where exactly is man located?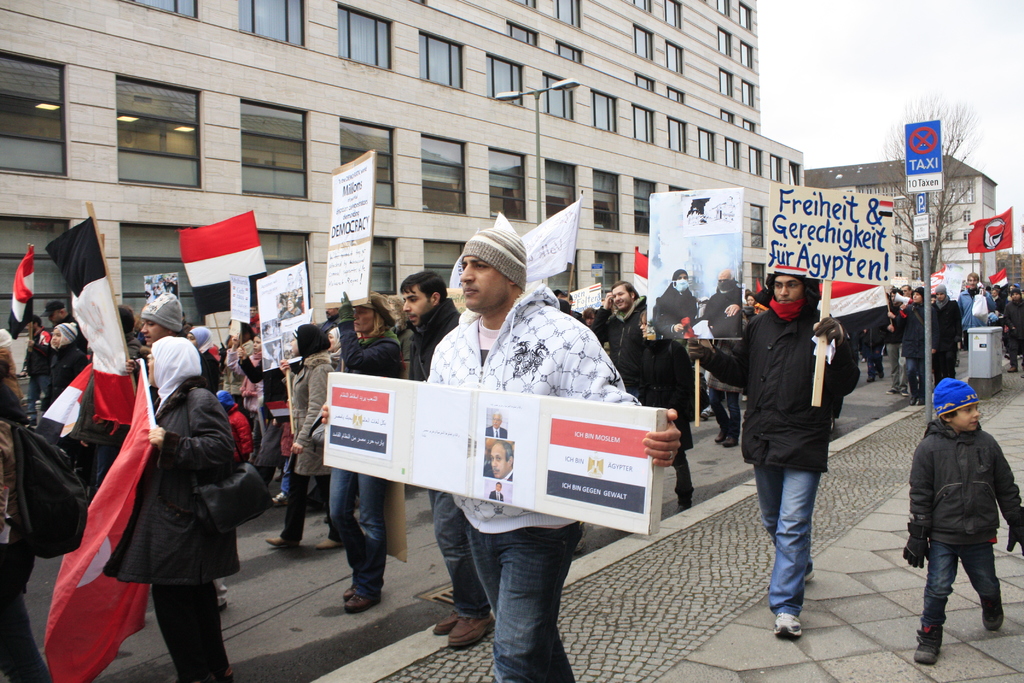
Its bounding box is [x1=879, y1=286, x2=911, y2=396].
